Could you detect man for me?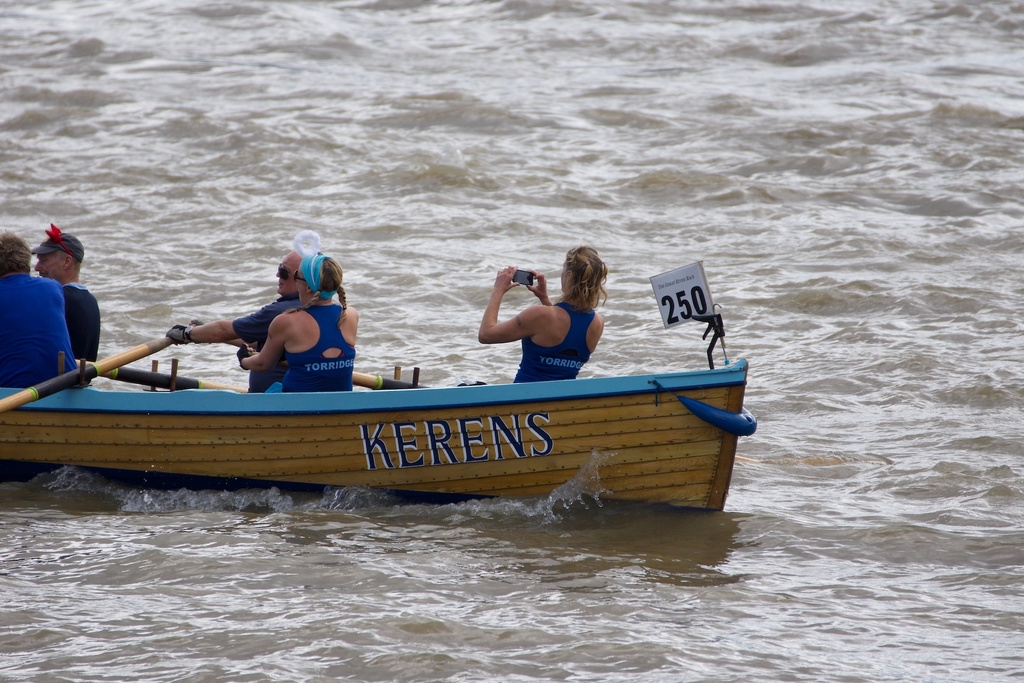
Detection result: crop(28, 219, 105, 390).
